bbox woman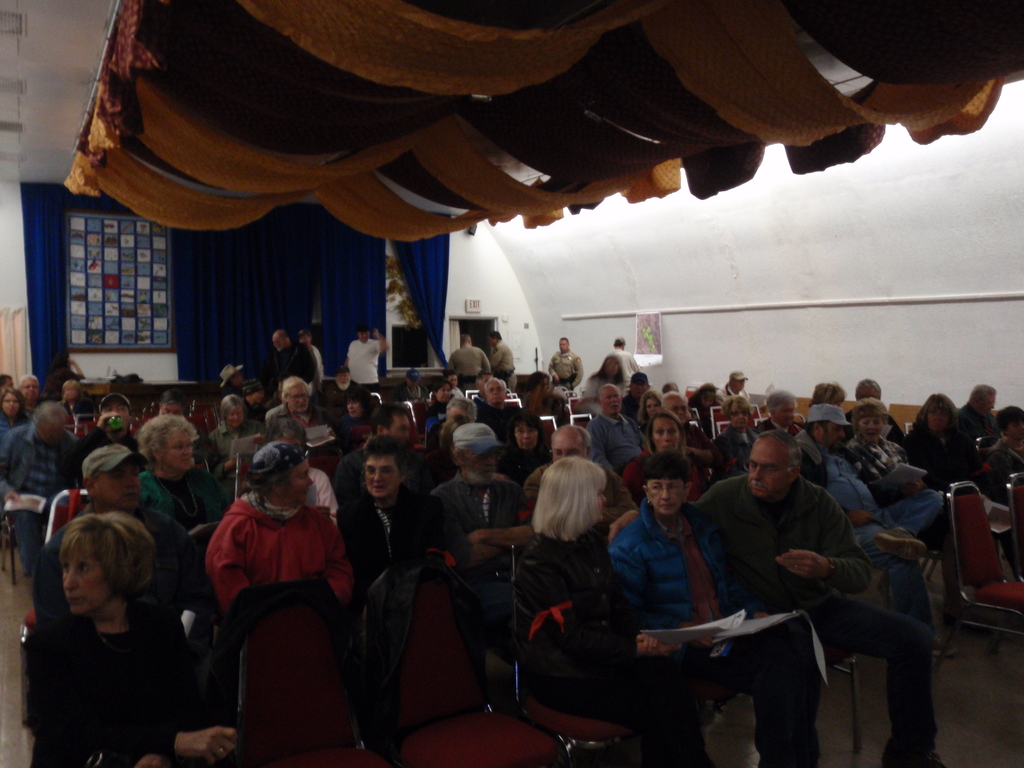
24/512/237/767
